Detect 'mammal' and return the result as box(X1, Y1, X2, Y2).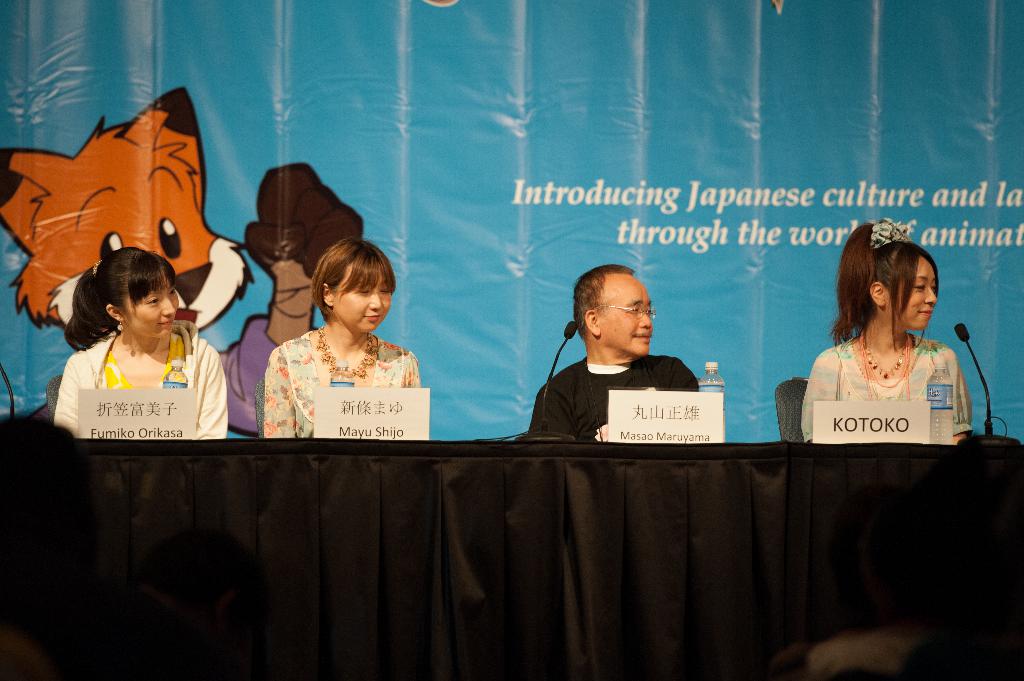
box(53, 239, 225, 440).
